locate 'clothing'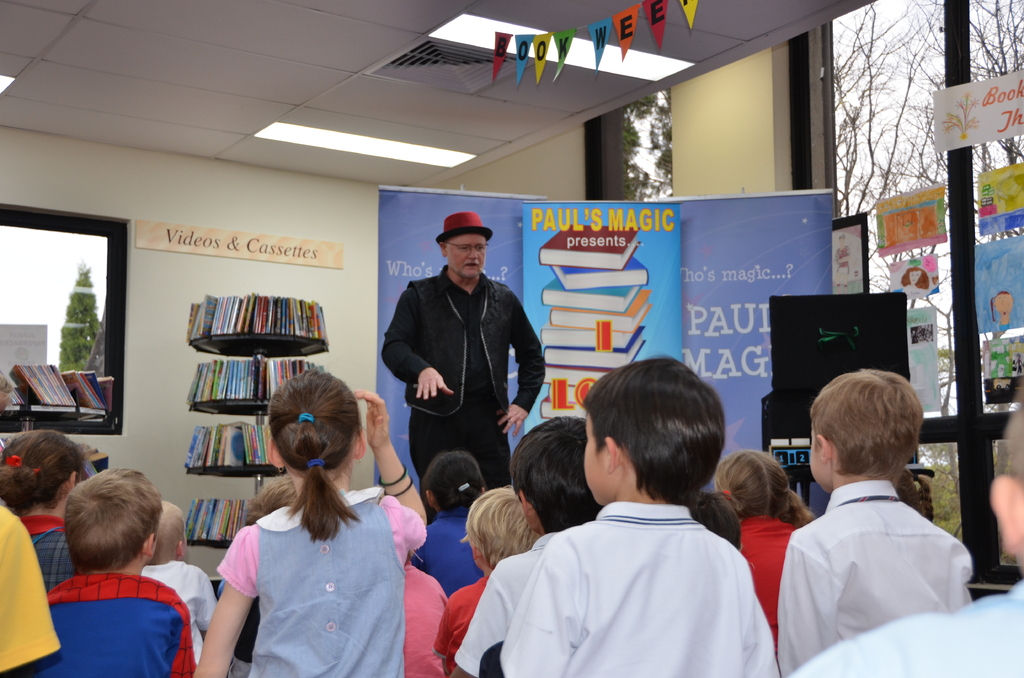
<bbox>448, 531, 562, 677</bbox>
